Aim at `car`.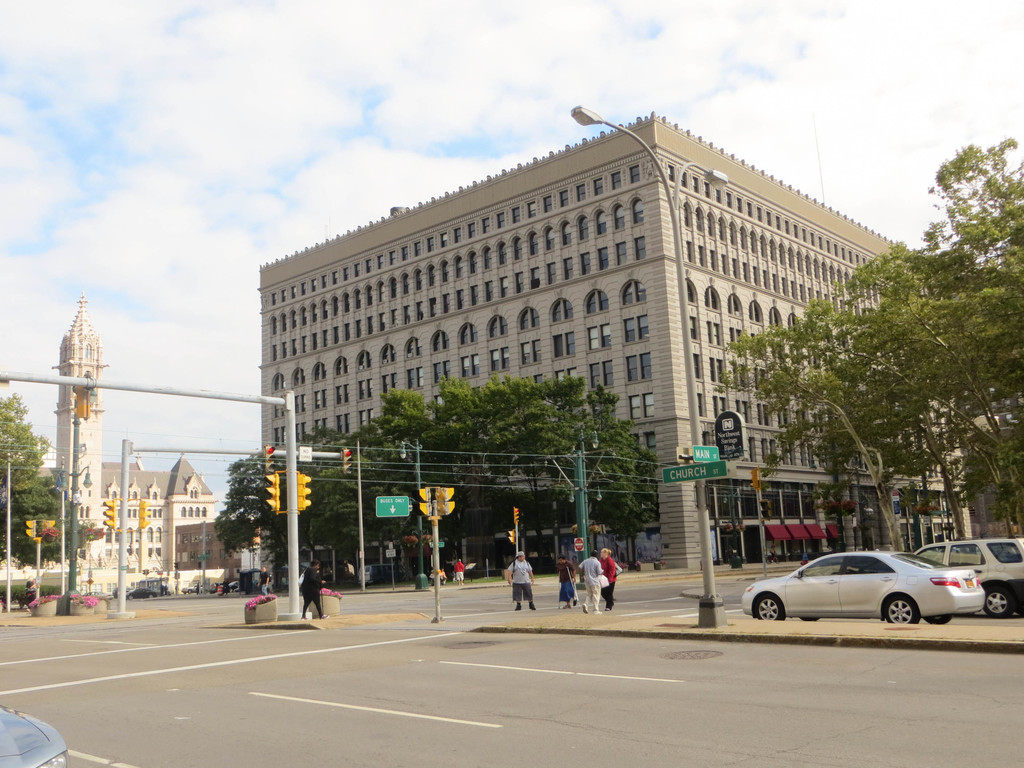
Aimed at Rect(739, 547, 984, 628).
